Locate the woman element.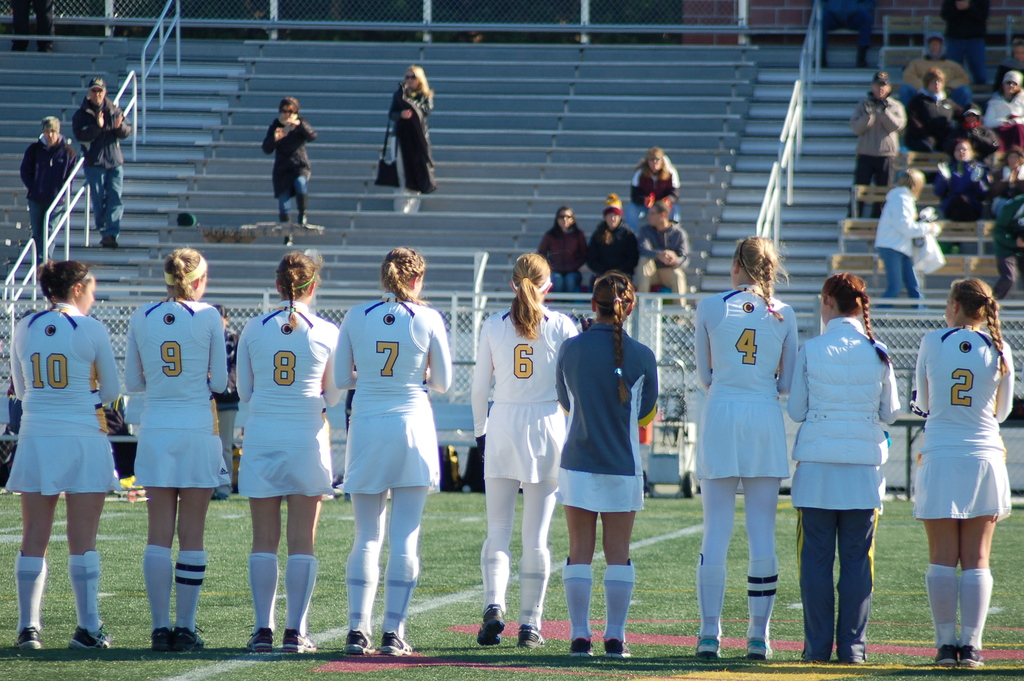
Element bbox: region(14, 256, 120, 653).
